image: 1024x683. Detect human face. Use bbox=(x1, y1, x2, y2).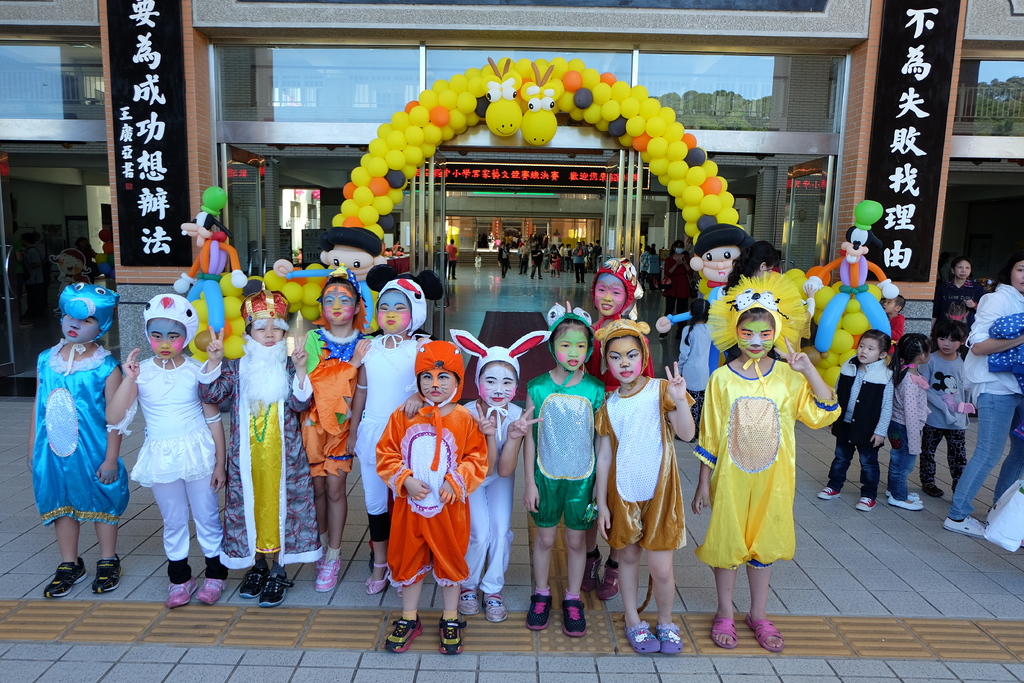
bbox=(1012, 261, 1023, 291).
